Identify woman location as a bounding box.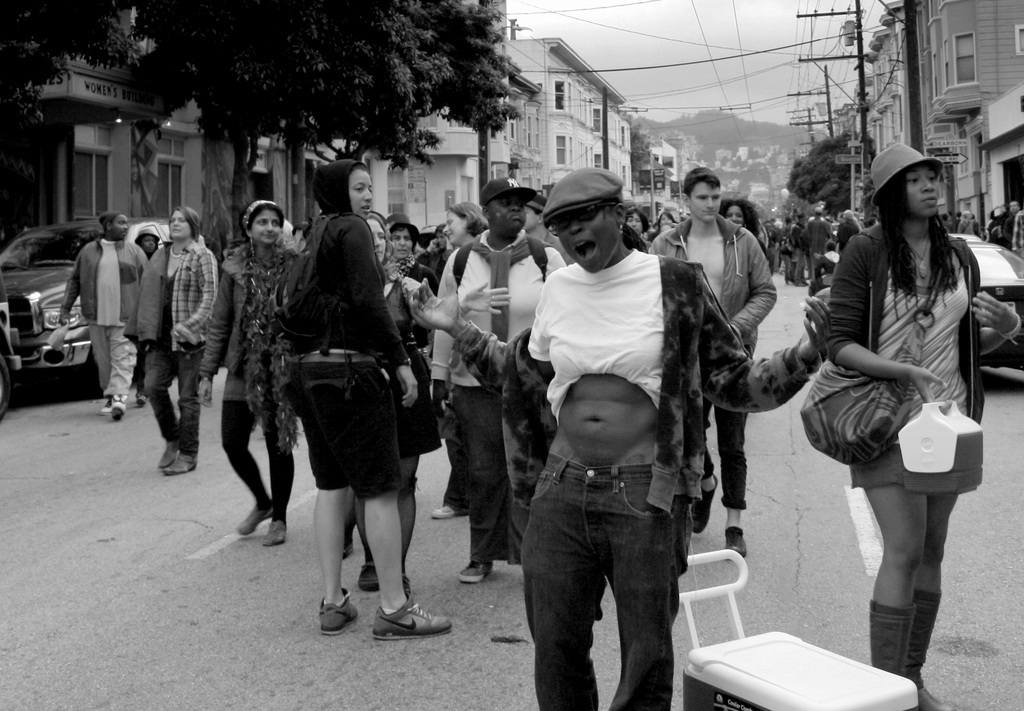
bbox(797, 129, 986, 695).
